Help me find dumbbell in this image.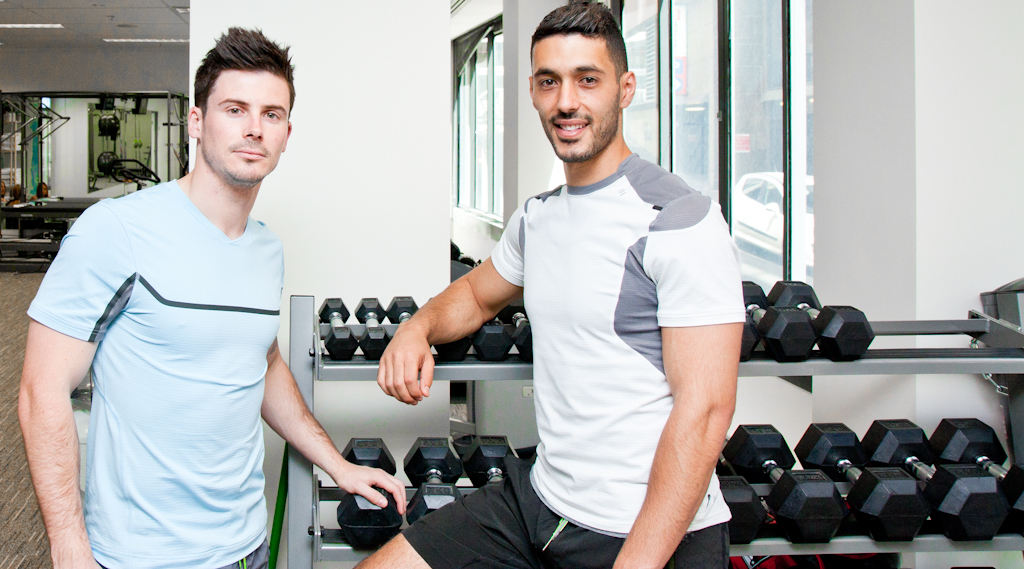
Found it: (left=398, top=435, right=466, bottom=528).
